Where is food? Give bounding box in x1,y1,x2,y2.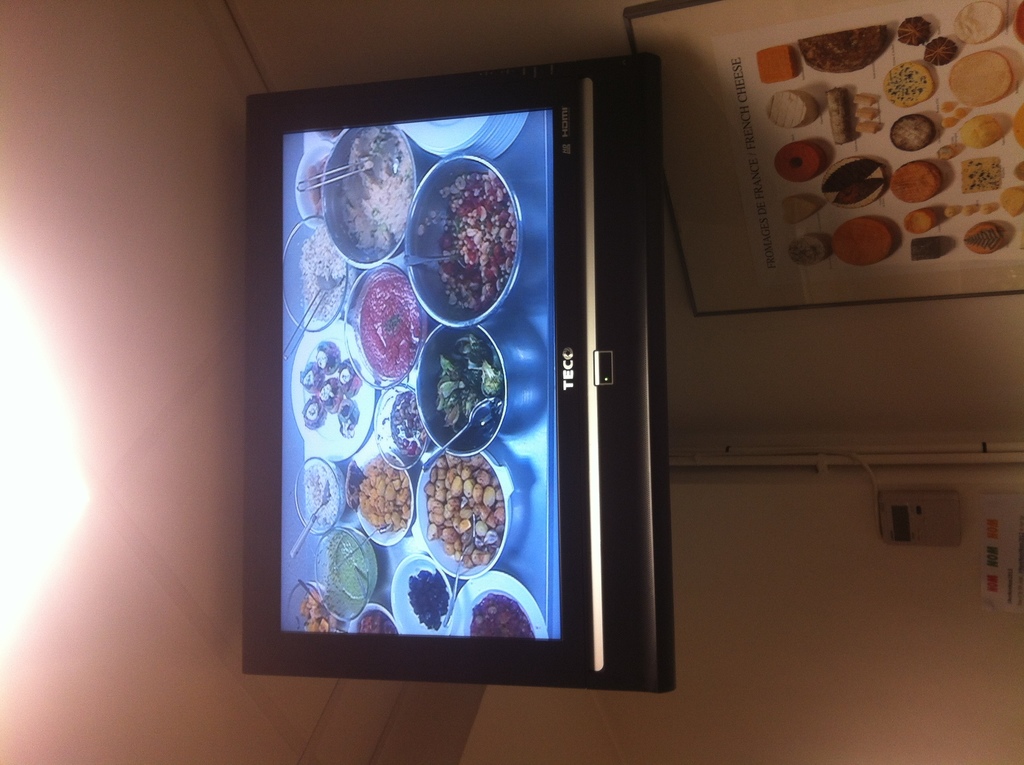
909,236,941,256.
